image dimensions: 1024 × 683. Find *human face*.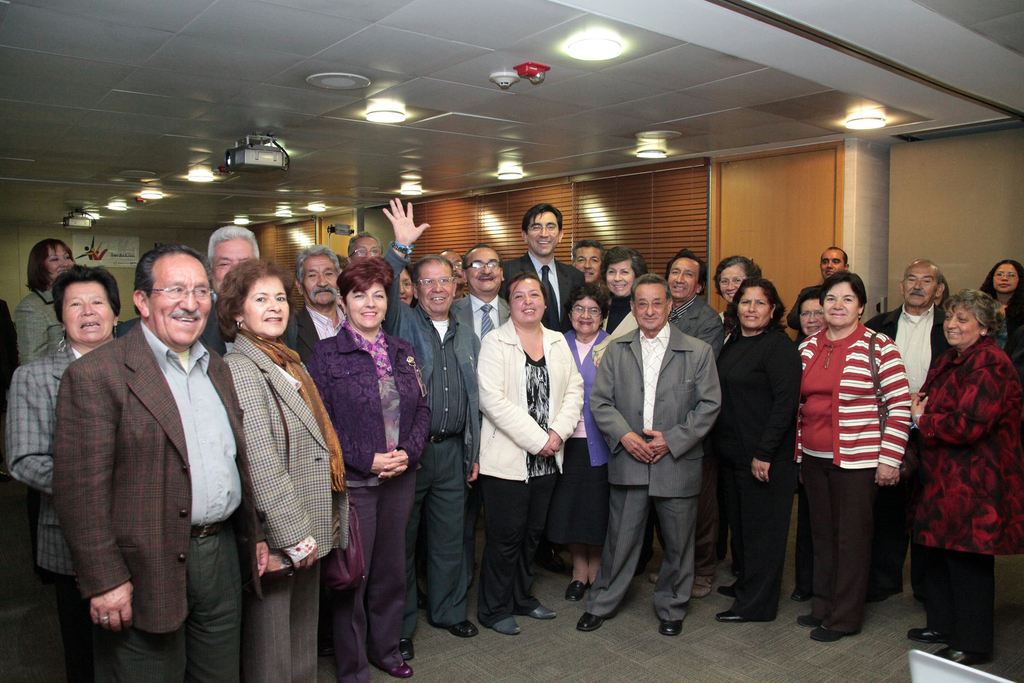
<bbox>148, 252, 212, 345</bbox>.
